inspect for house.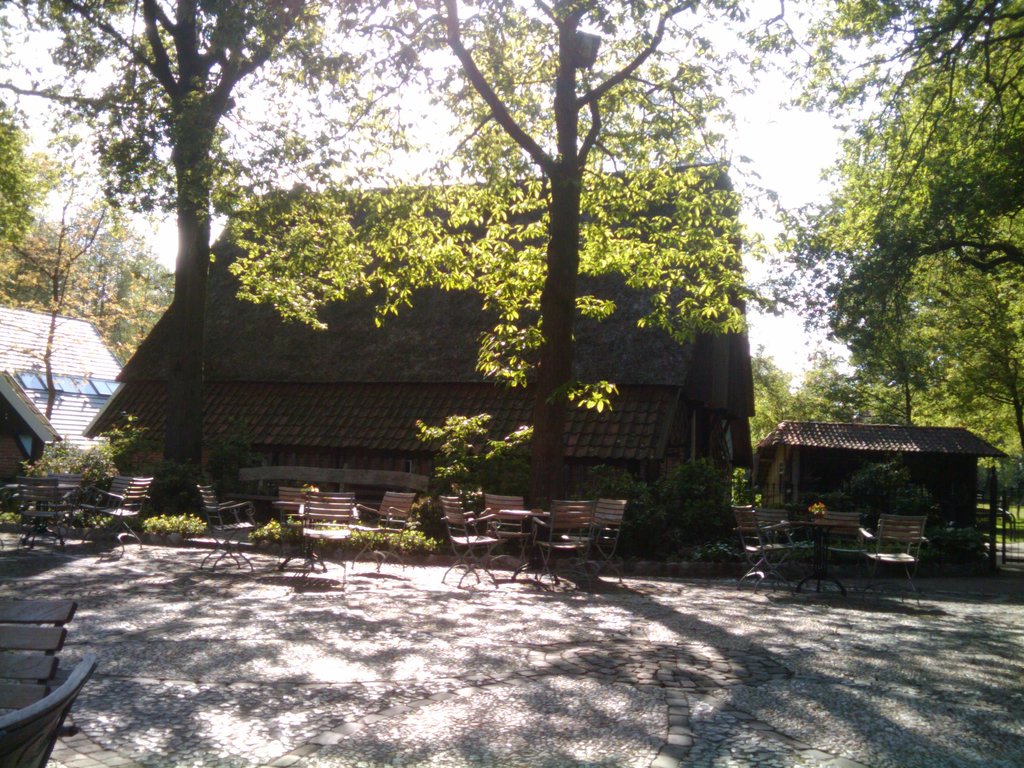
Inspection: (0, 314, 134, 484).
